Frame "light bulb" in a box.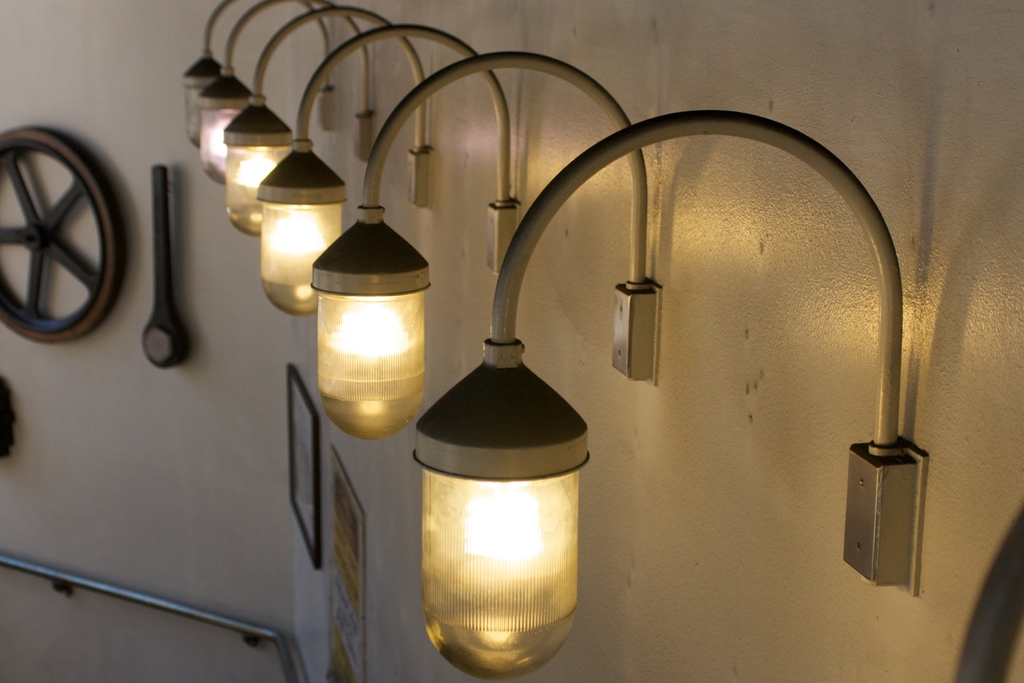
230:156:280:188.
